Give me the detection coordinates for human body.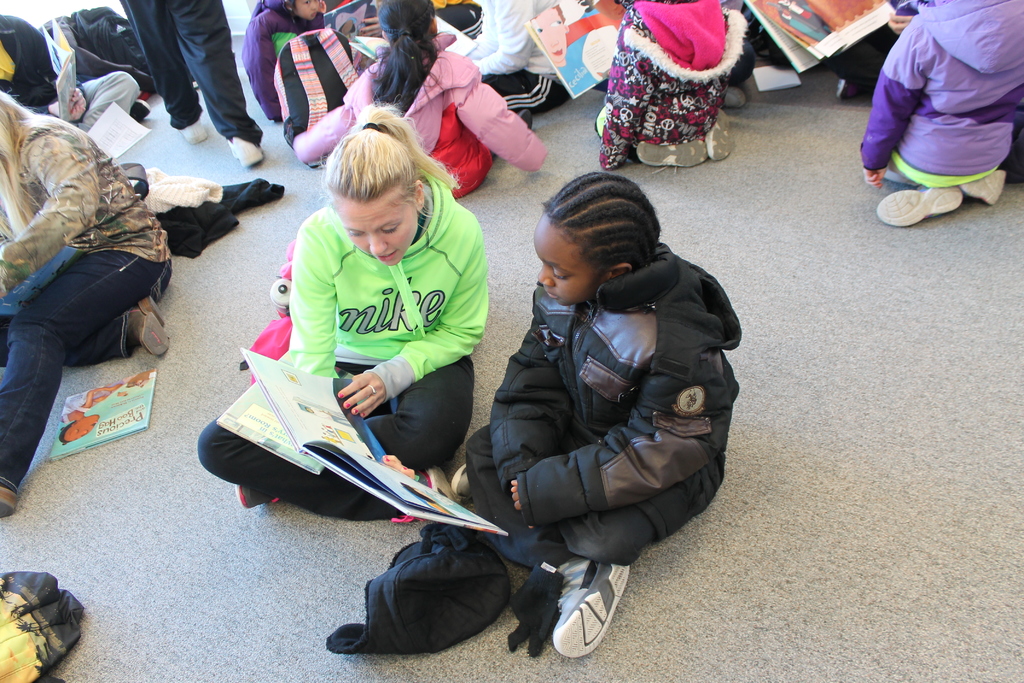
bbox=(238, 0, 329, 135).
